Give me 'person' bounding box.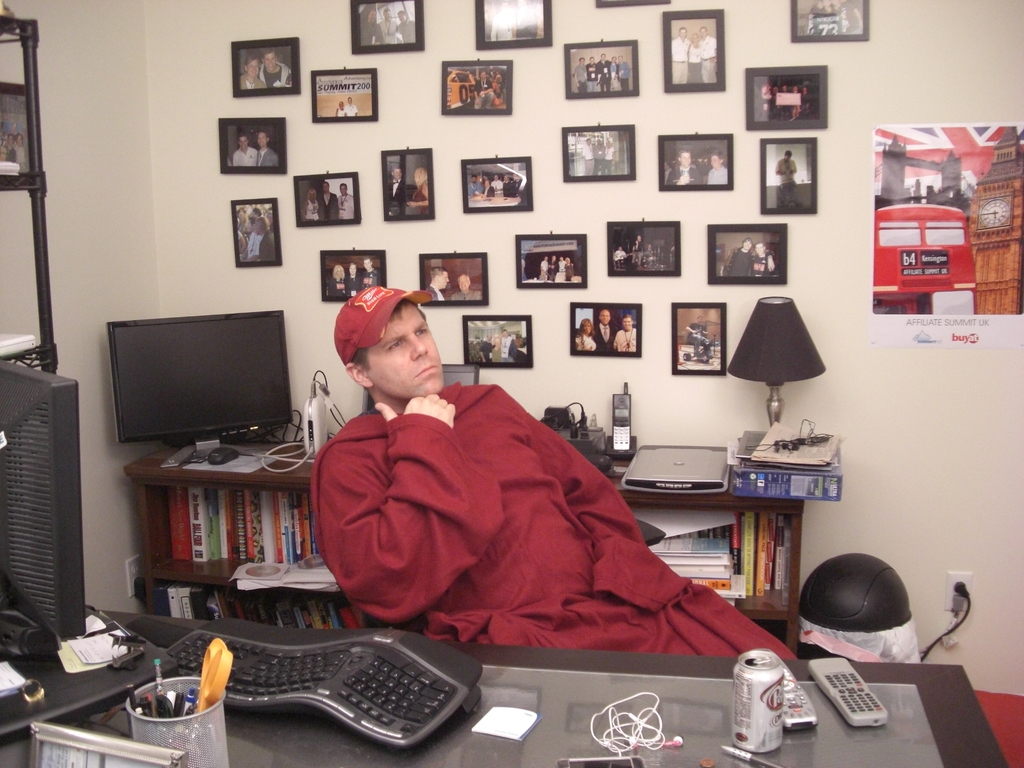
x1=307 y1=286 x2=795 y2=659.
